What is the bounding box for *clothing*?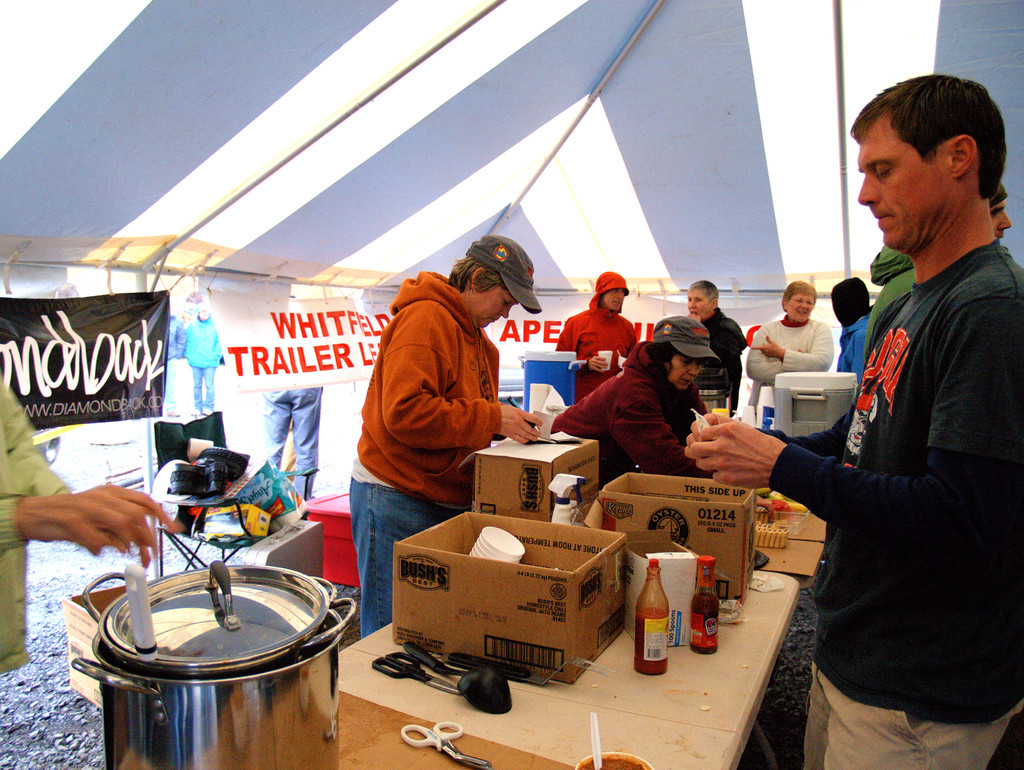
841 317 869 388.
